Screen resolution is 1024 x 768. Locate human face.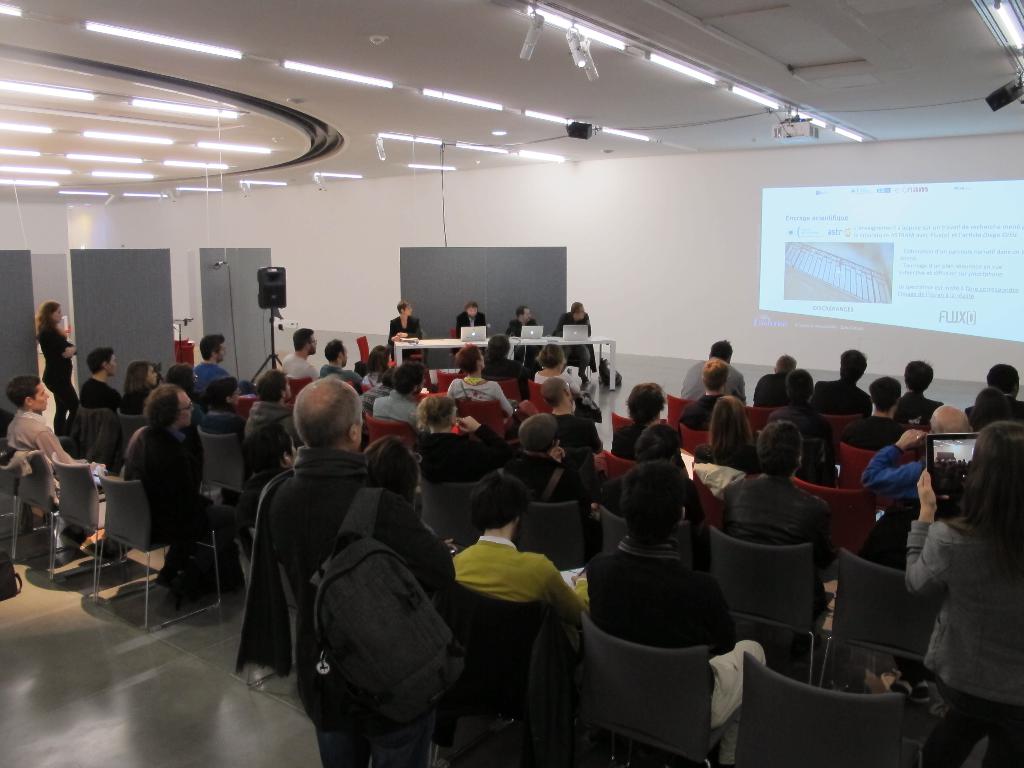
[left=342, top=344, right=349, bottom=367].
